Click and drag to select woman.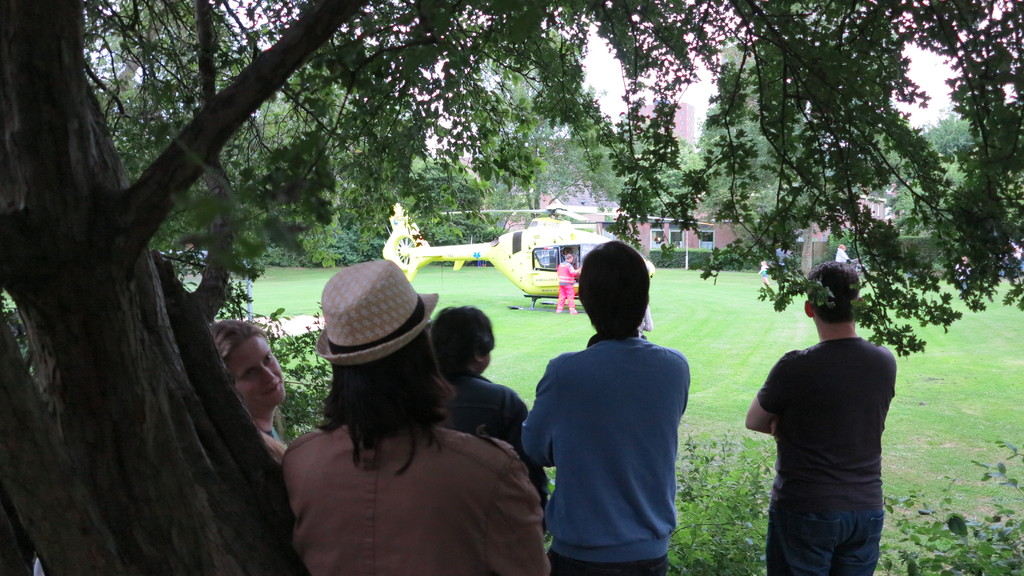
Selection: left=269, top=262, right=533, bottom=574.
